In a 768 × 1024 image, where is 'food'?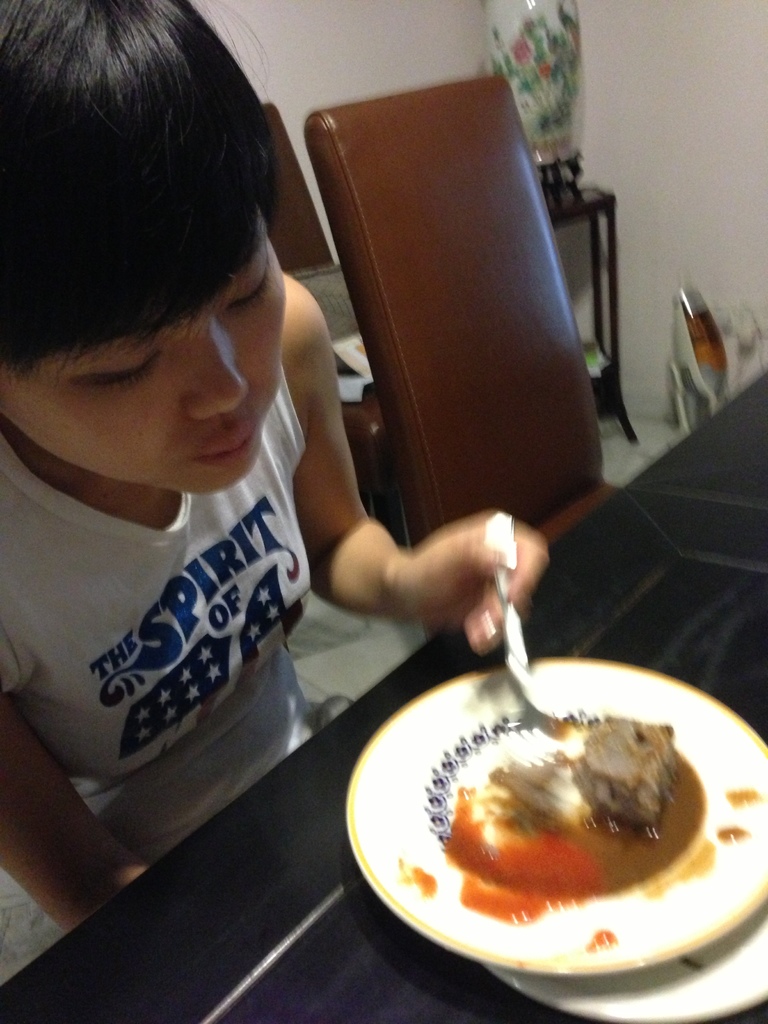
385/712/744/937.
